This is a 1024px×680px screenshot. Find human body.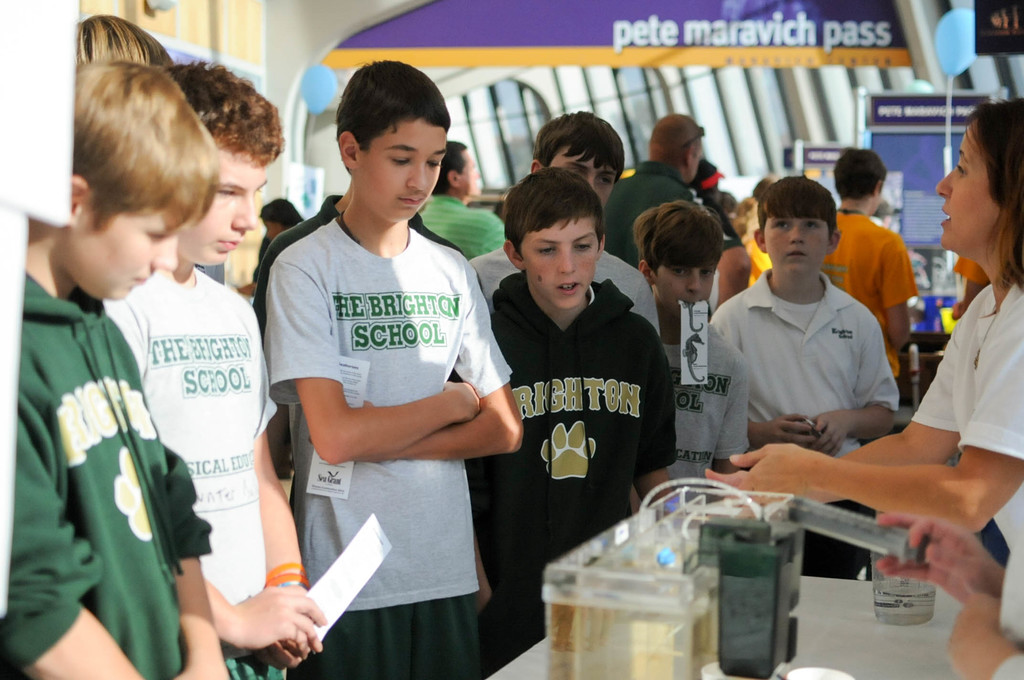
Bounding box: {"x1": 660, "y1": 320, "x2": 756, "y2": 492}.
